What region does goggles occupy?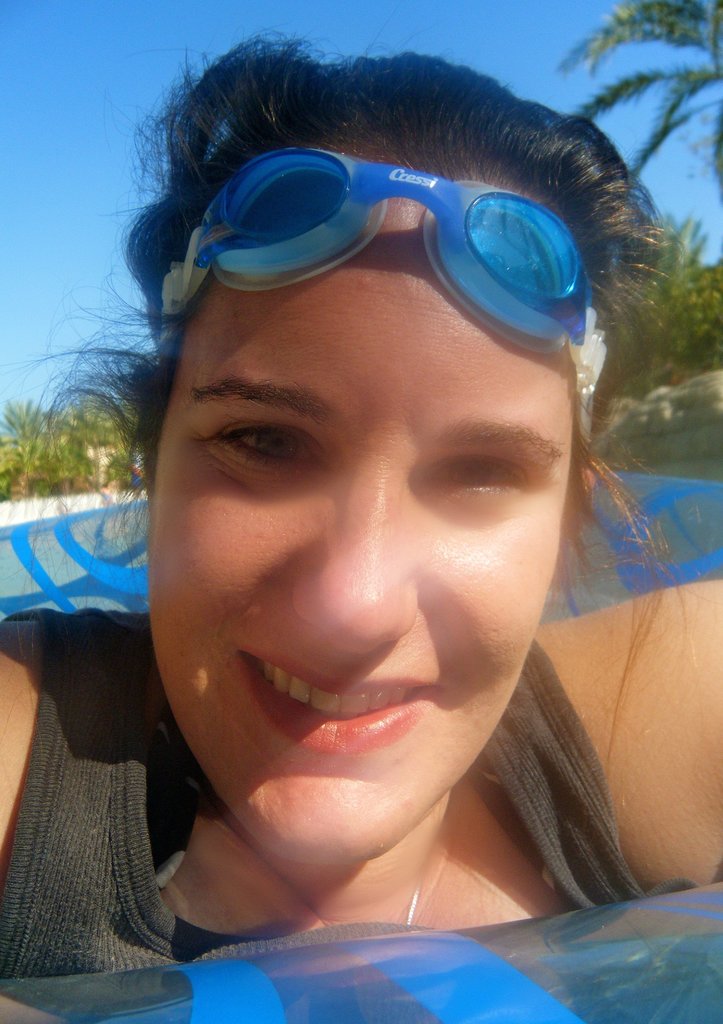
155/144/611/449.
